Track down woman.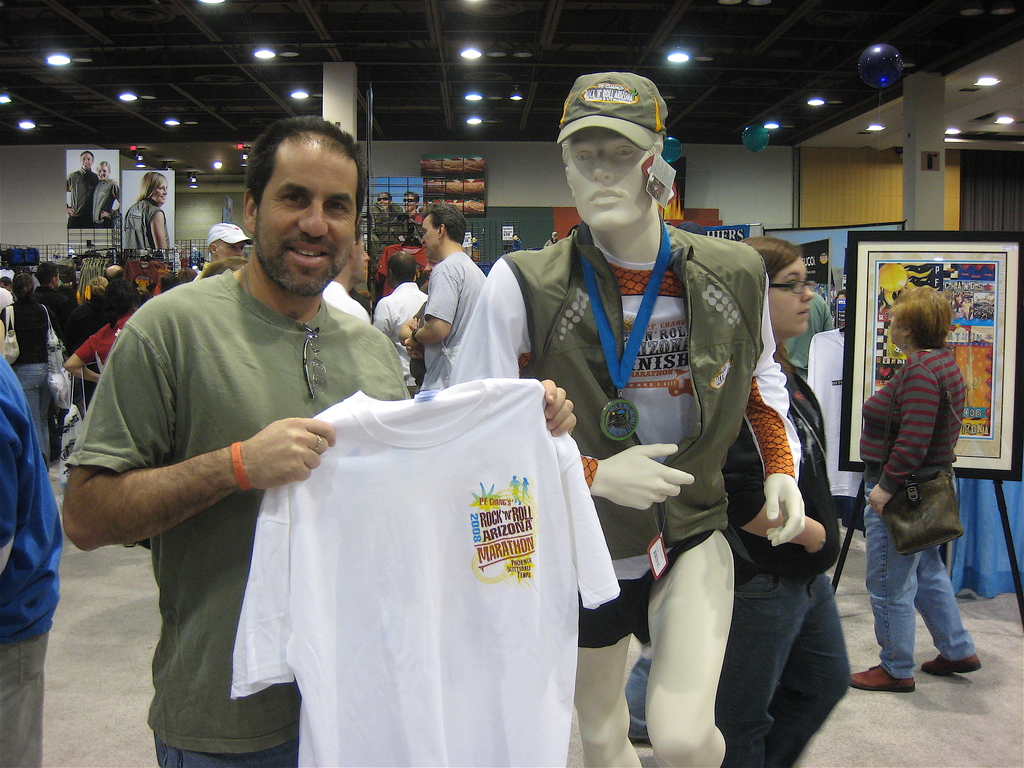
Tracked to pyautogui.locateOnScreen(121, 170, 173, 252).
